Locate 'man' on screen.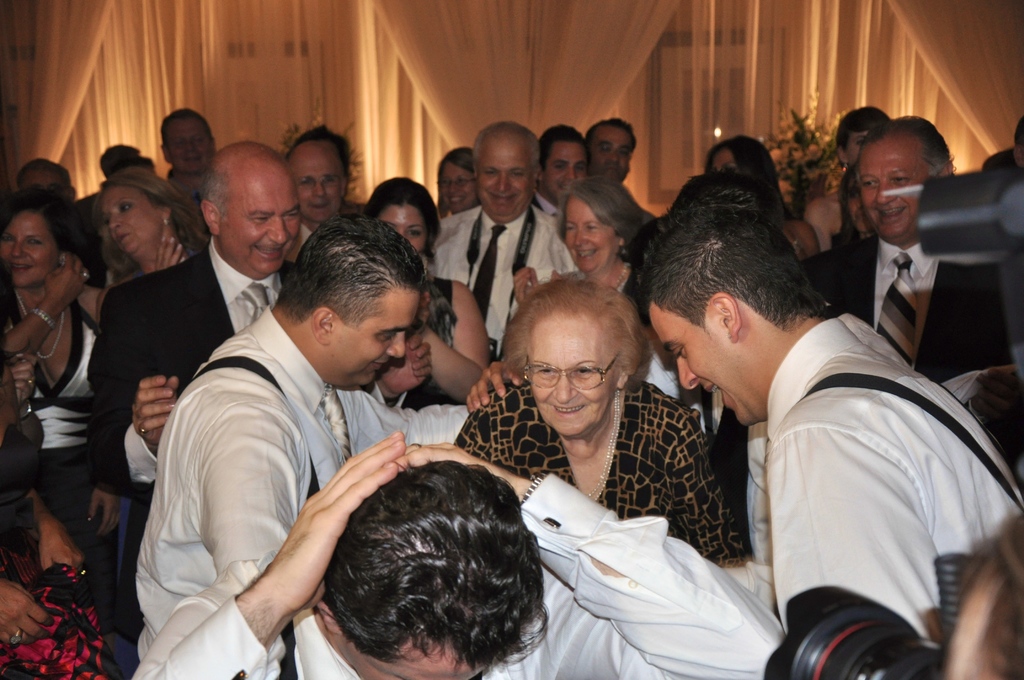
On screen at box=[805, 109, 1014, 387].
